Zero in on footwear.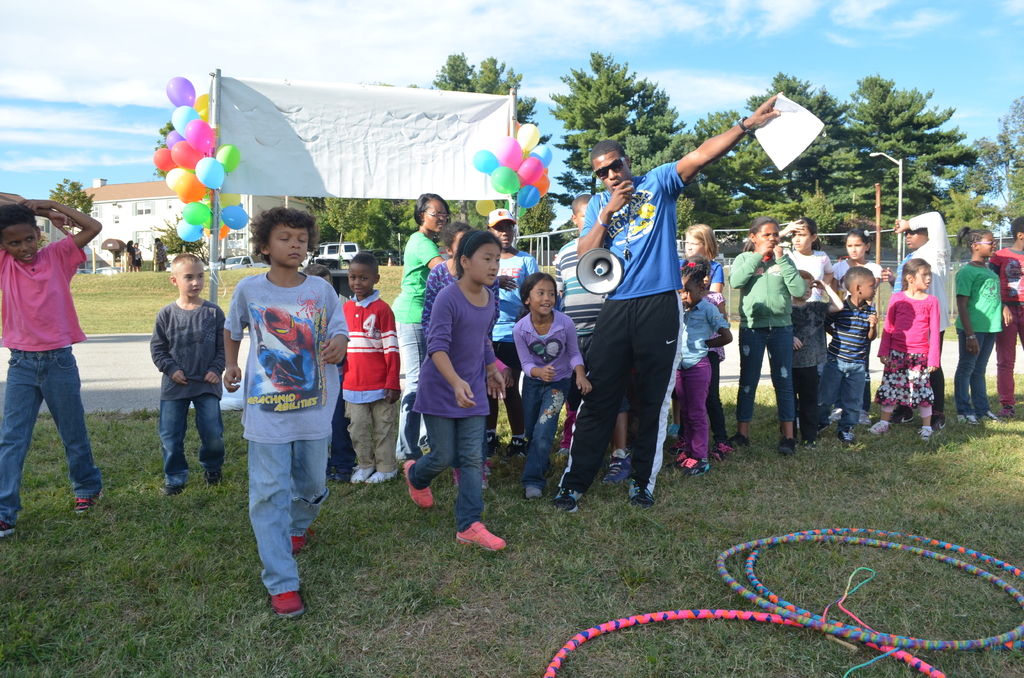
Zeroed in: (164,481,187,501).
